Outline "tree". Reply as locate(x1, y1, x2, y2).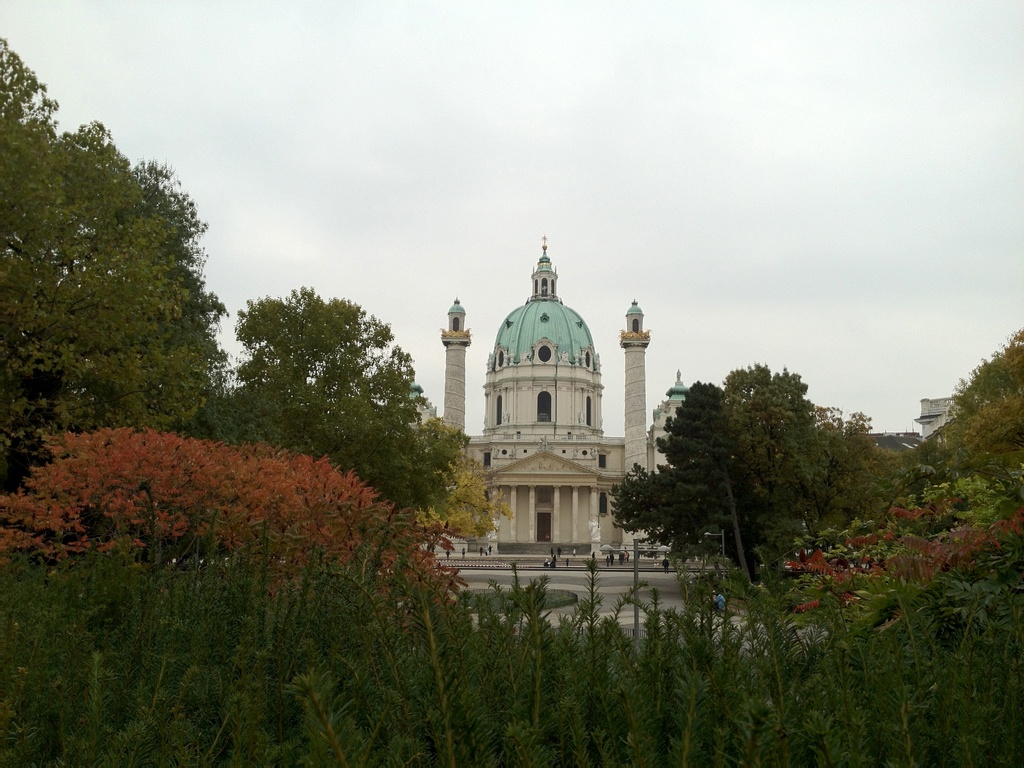
locate(0, 24, 234, 519).
